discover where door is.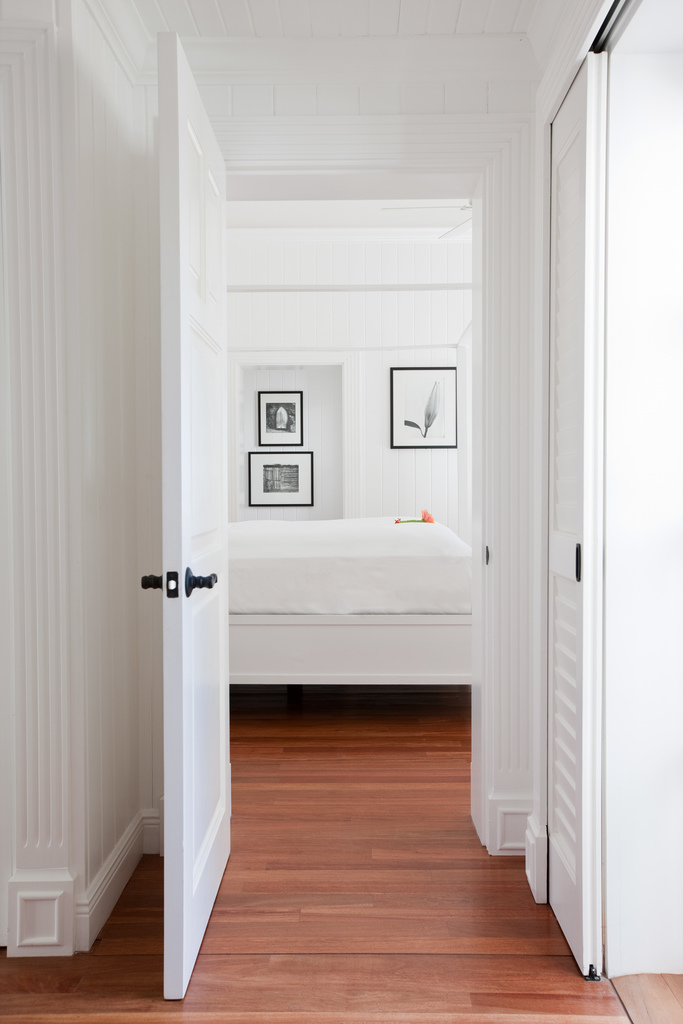
Discovered at <region>122, 28, 230, 1018</region>.
